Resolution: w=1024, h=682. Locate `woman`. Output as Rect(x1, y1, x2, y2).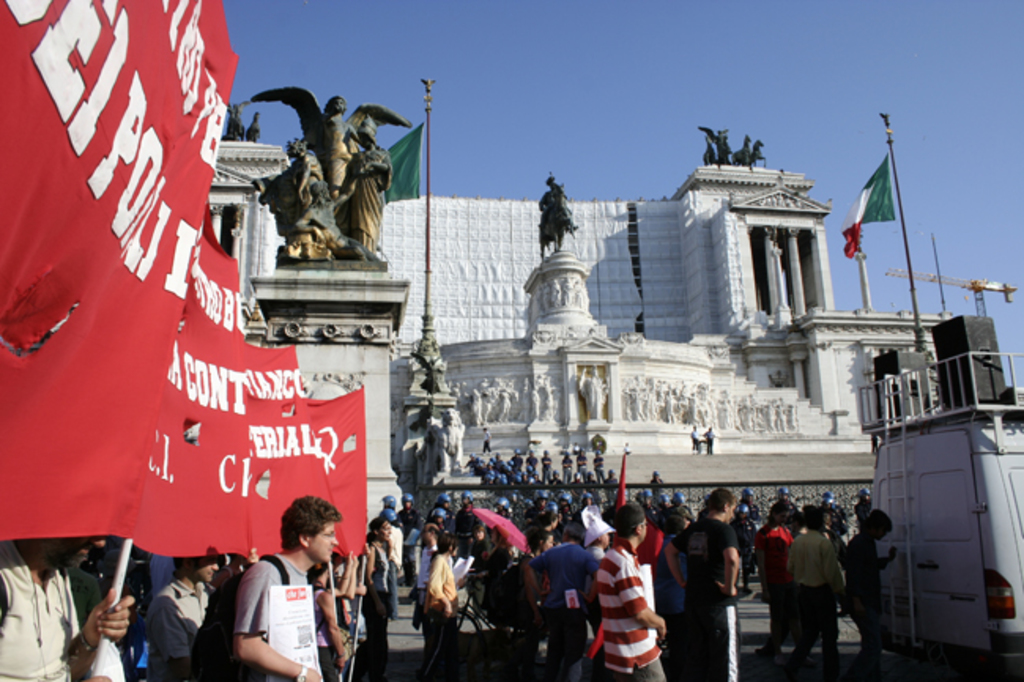
Rect(655, 507, 693, 632).
